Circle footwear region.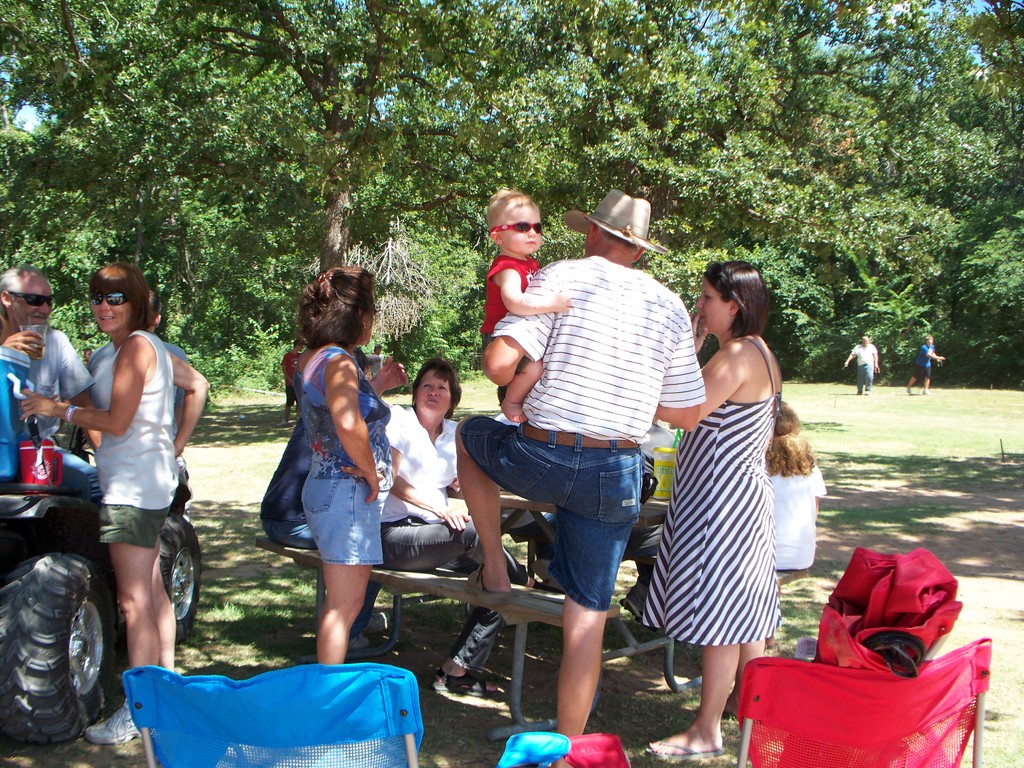
Region: bbox=[84, 696, 138, 743].
